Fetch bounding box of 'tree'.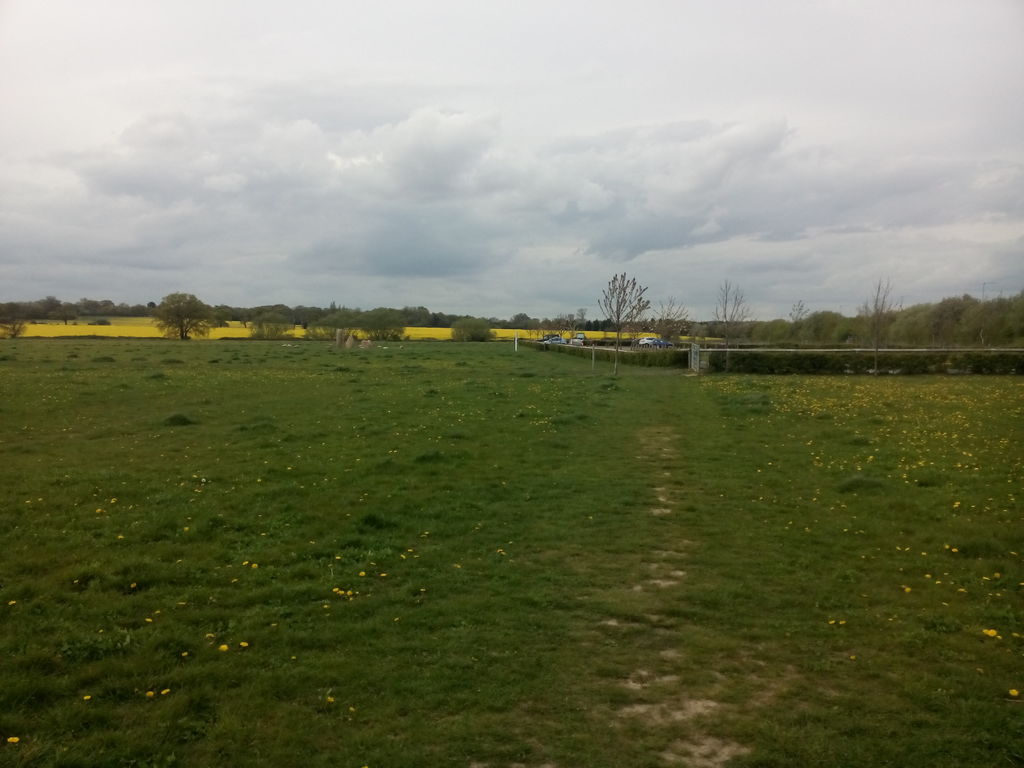
Bbox: select_region(303, 302, 361, 344).
